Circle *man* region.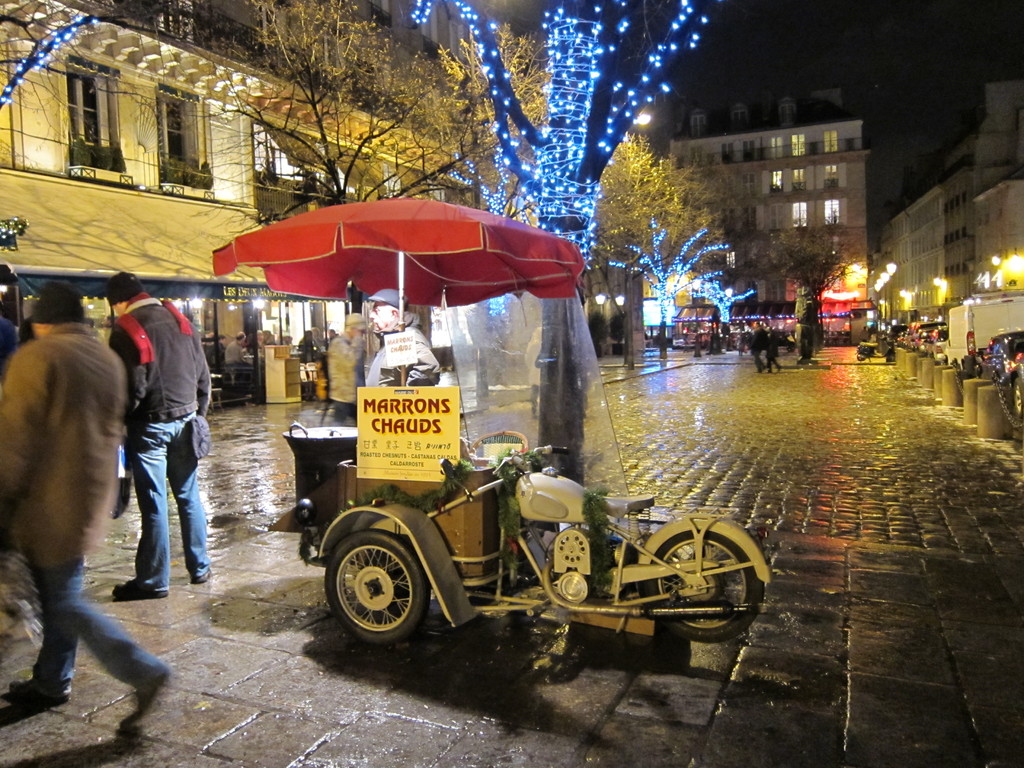
Region: l=223, t=331, r=250, b=365.
